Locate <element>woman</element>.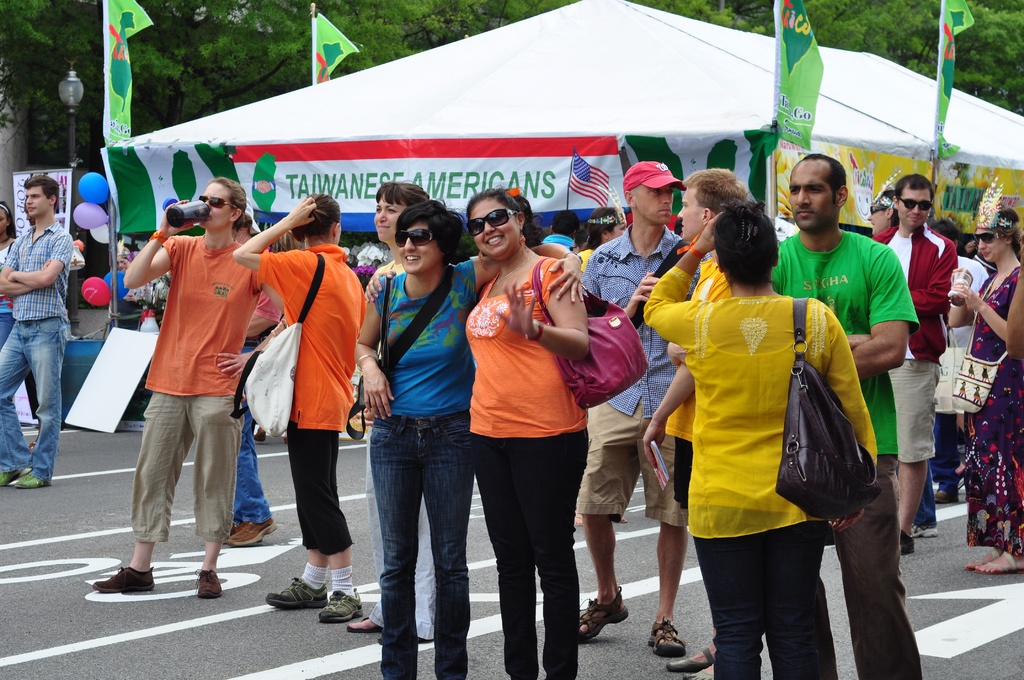
Bounding box: left=353, top=197, right=584, bottom=679.
